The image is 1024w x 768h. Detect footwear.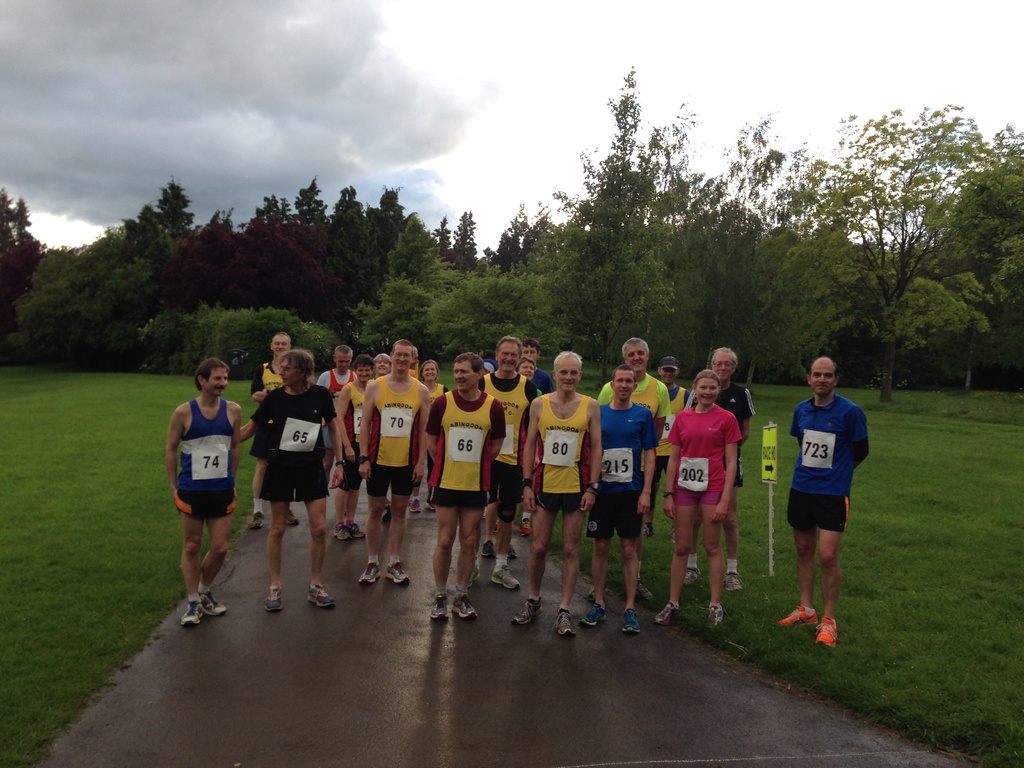
Detection: rect(703, 600, 726, 629).
